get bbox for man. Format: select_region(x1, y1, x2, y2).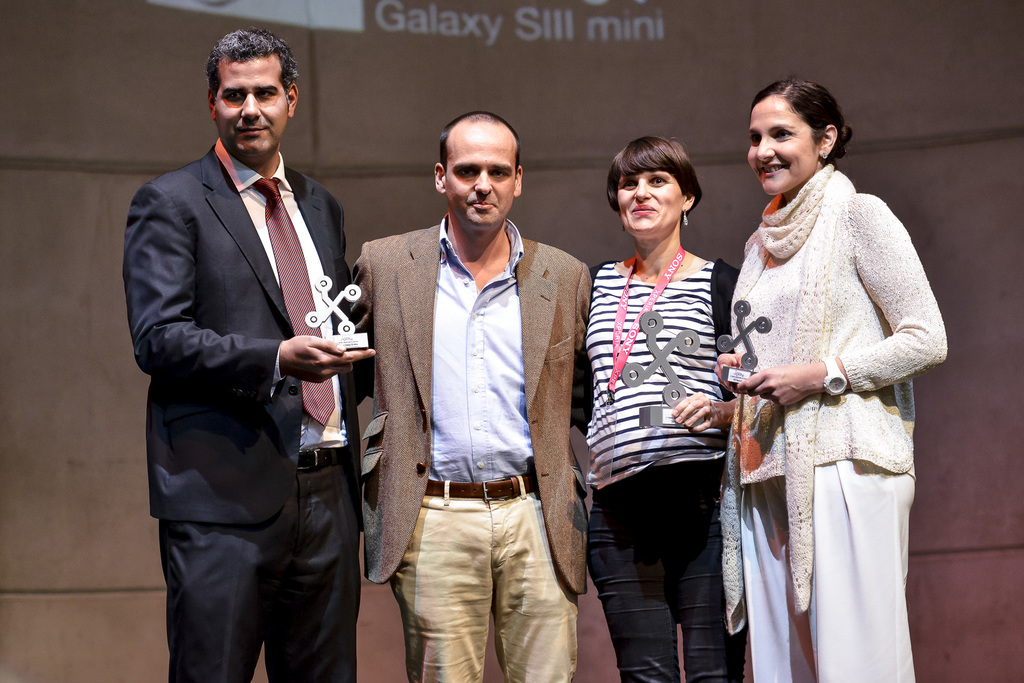
select_region(344, 97, 609, 682).
